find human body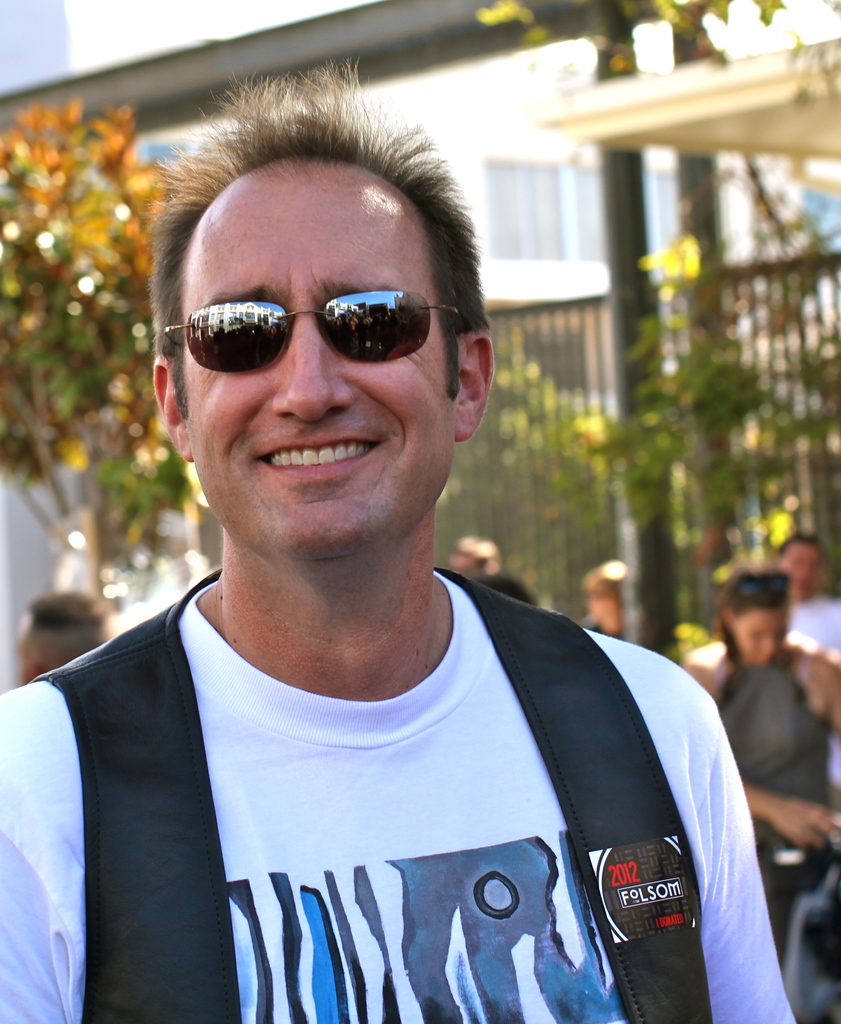
{"left": 0, "top": 70, "right": 806, "bottom": 1023}
